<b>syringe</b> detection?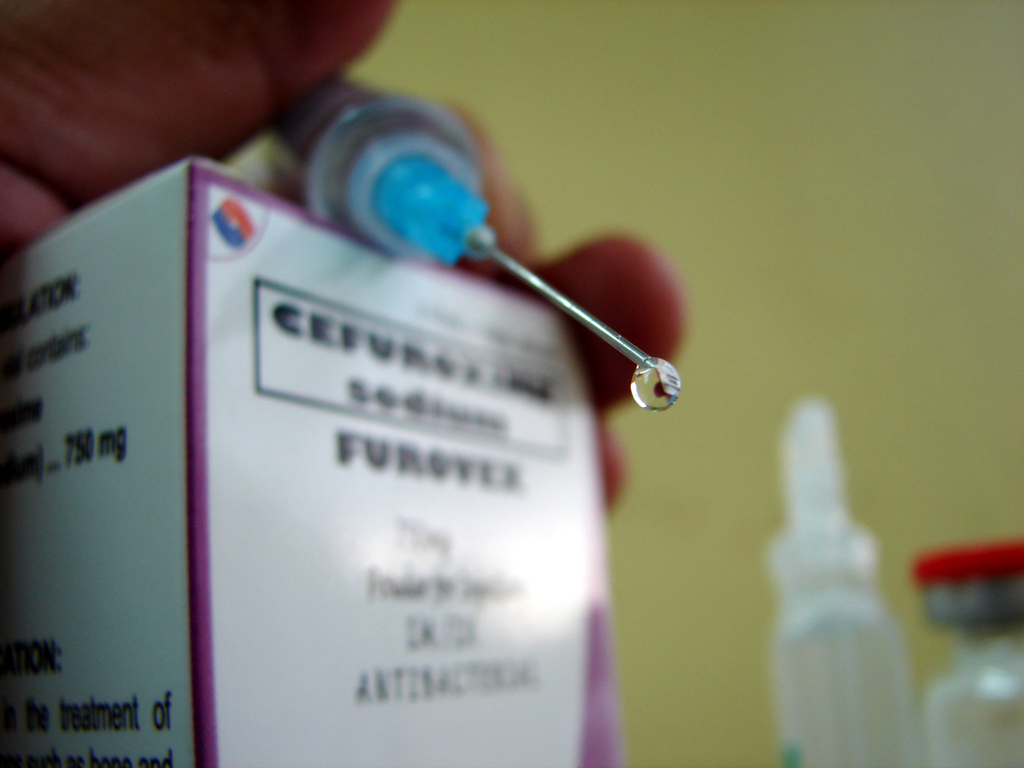
box(306, 65, 669, 375)
